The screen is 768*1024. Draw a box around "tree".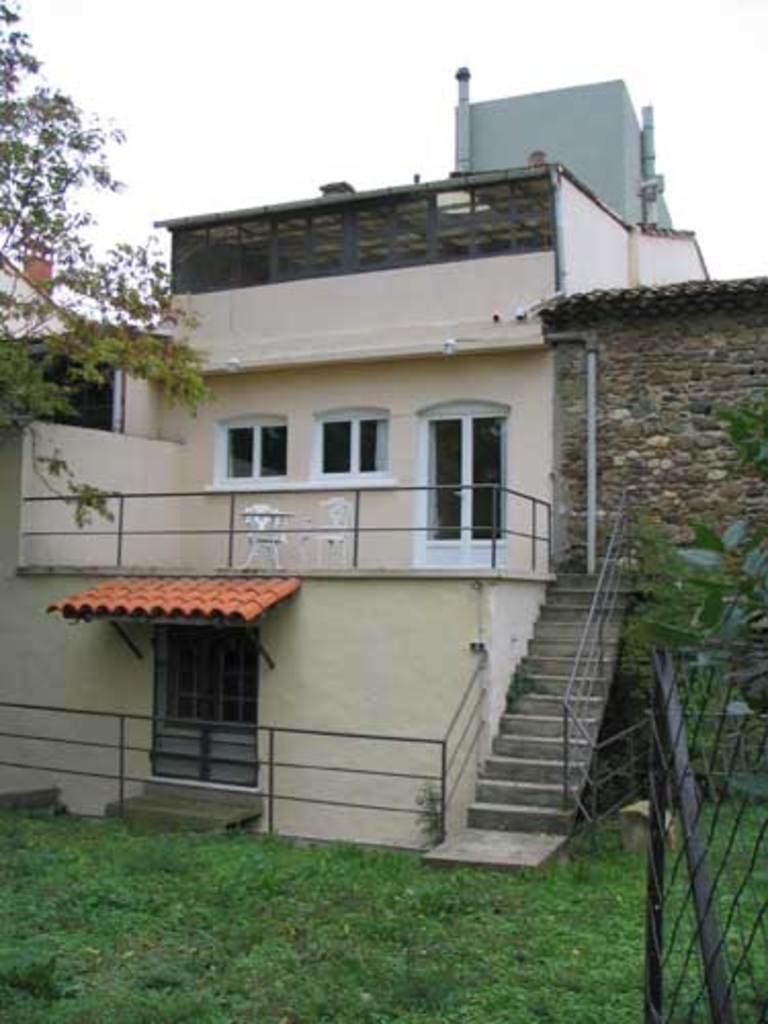
rect(0, 0, 213, 563).
